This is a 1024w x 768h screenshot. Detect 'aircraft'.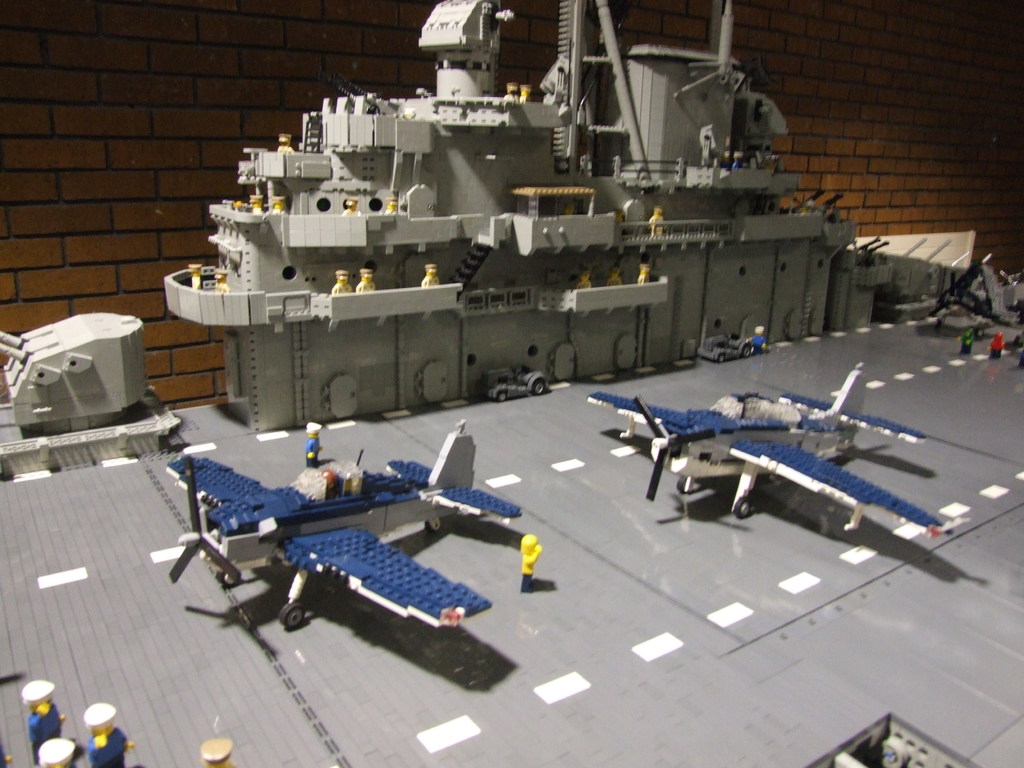
bbox(600, 342, 983, 571).
